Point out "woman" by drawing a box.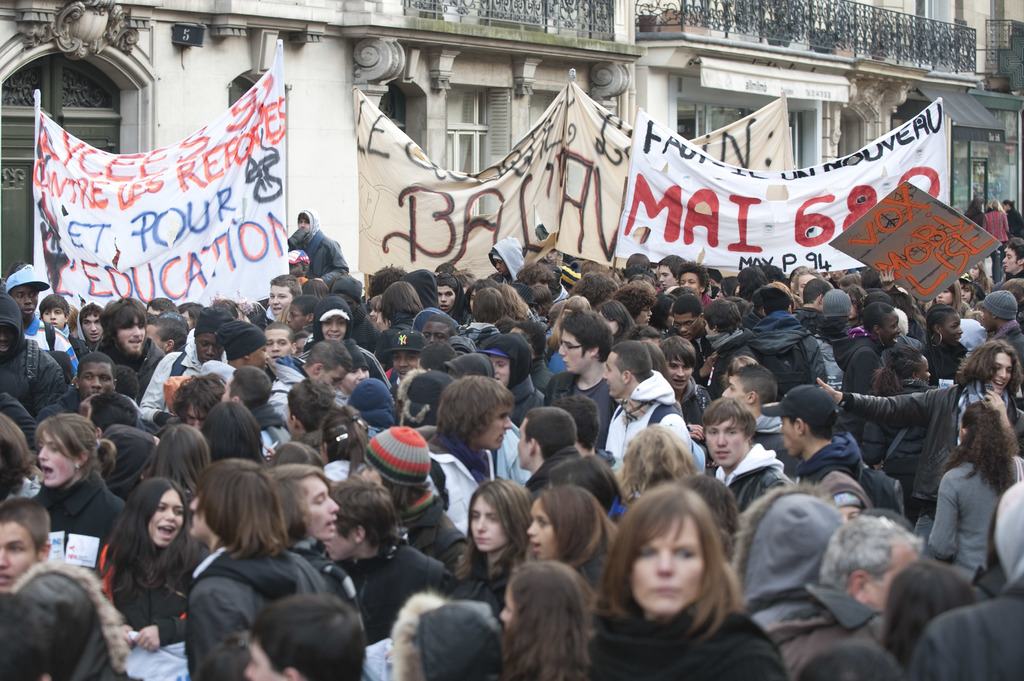
bbox=(857, 344, 938, 472).
